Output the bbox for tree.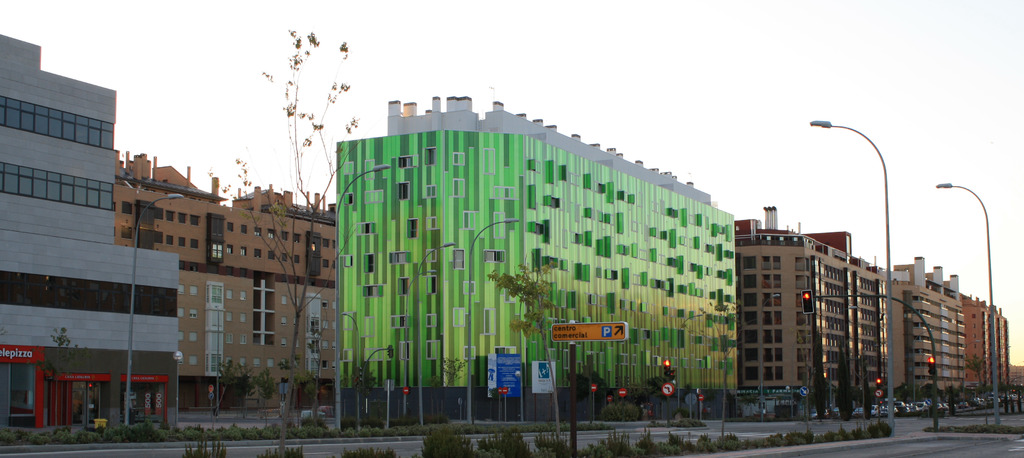
region(205, 28, 374, 452).
